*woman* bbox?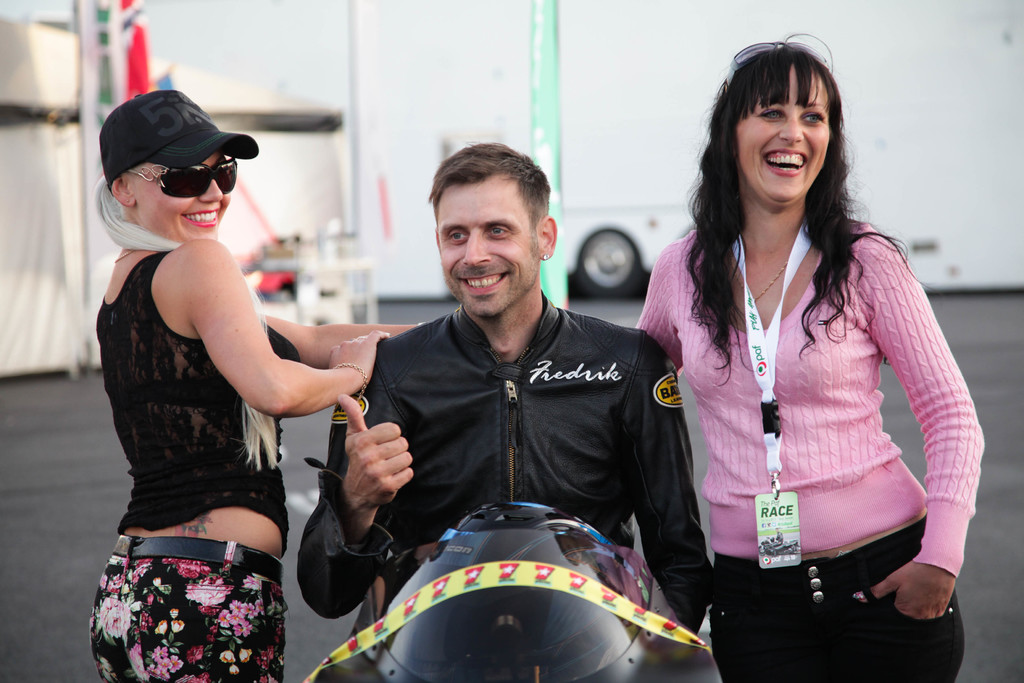
(left=627, top=43, right=981, bottom=672)
